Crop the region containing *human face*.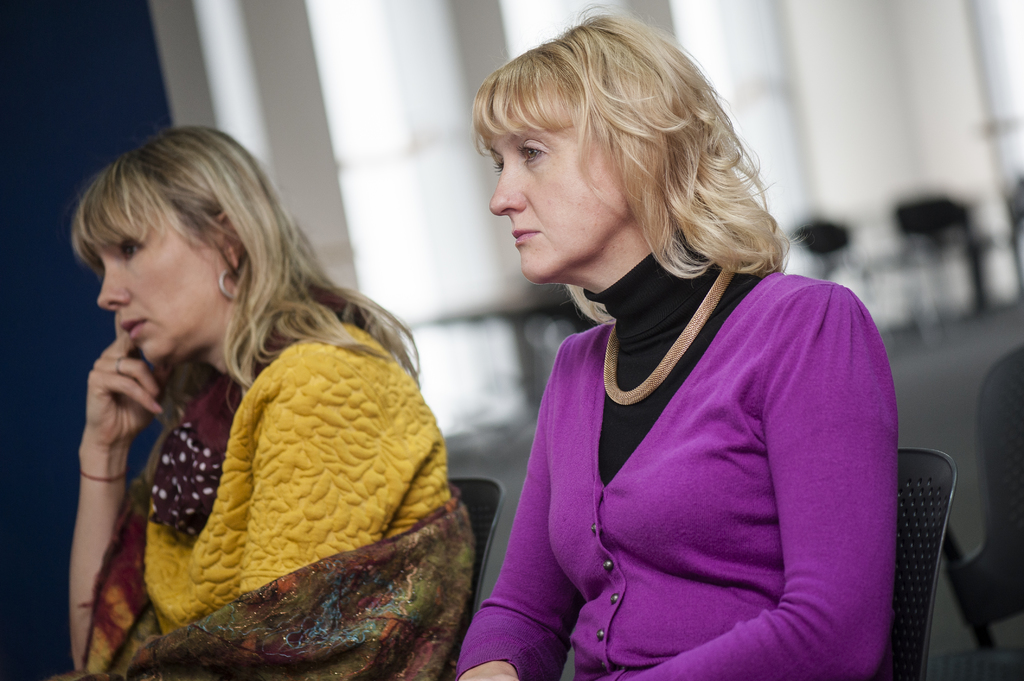
Crop region: Rect(100, 209, 215, 360).
